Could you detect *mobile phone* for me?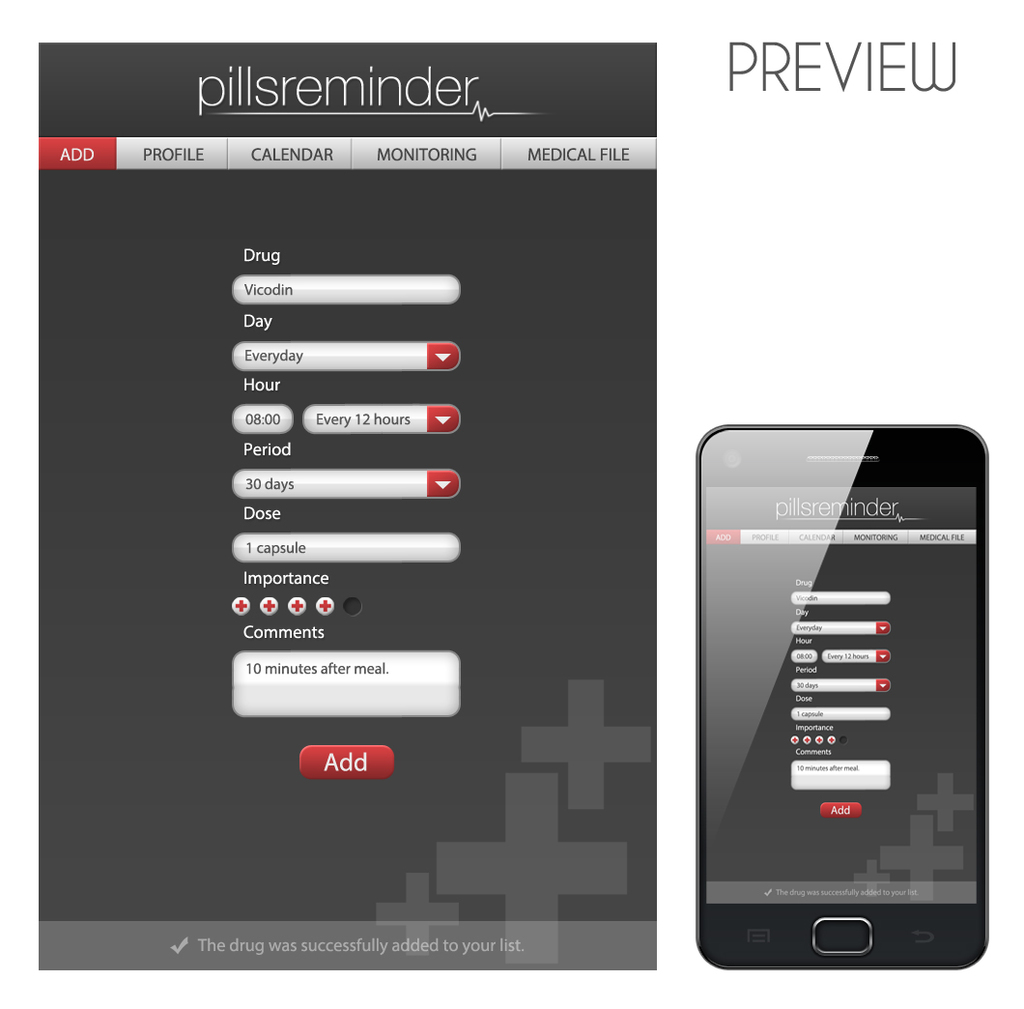
Detection result: [671,418,993,961].
